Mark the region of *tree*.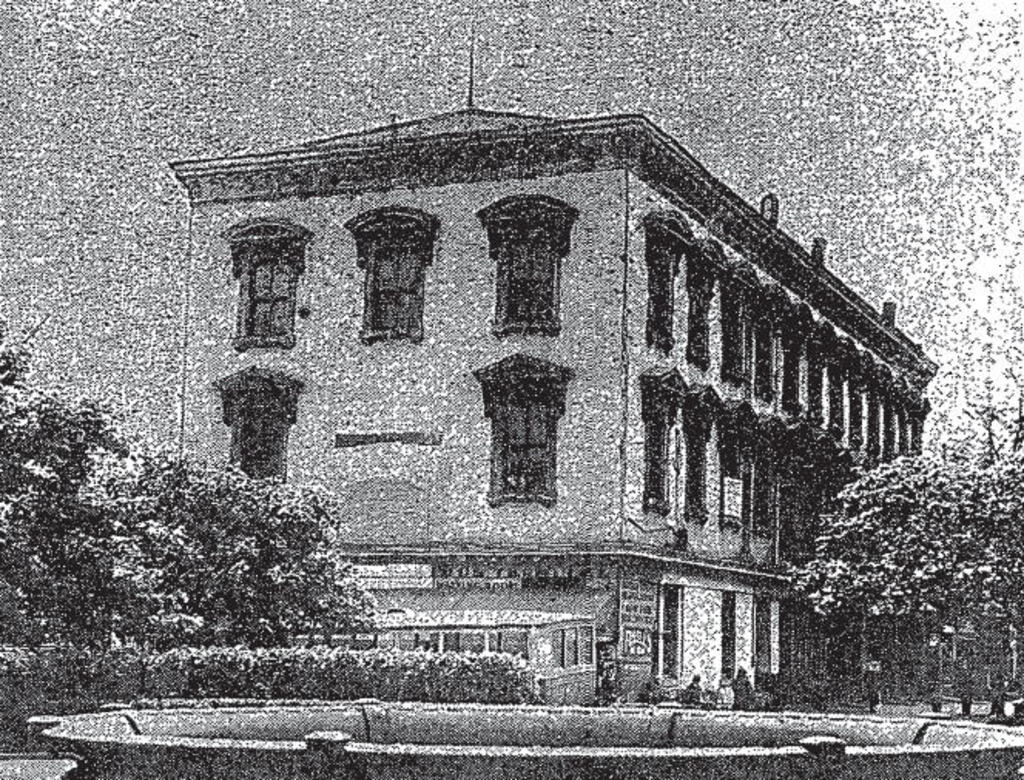
Region: x1=0 y1=310 x2=379 y2=654.
